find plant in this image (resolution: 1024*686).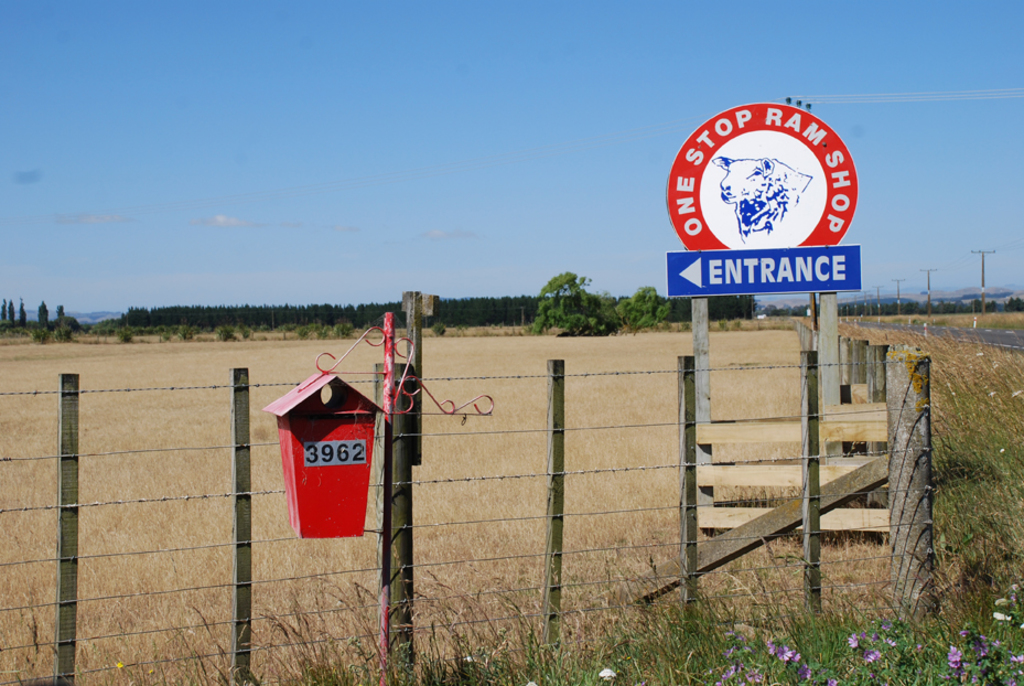
(1, 555, 692, 685).
